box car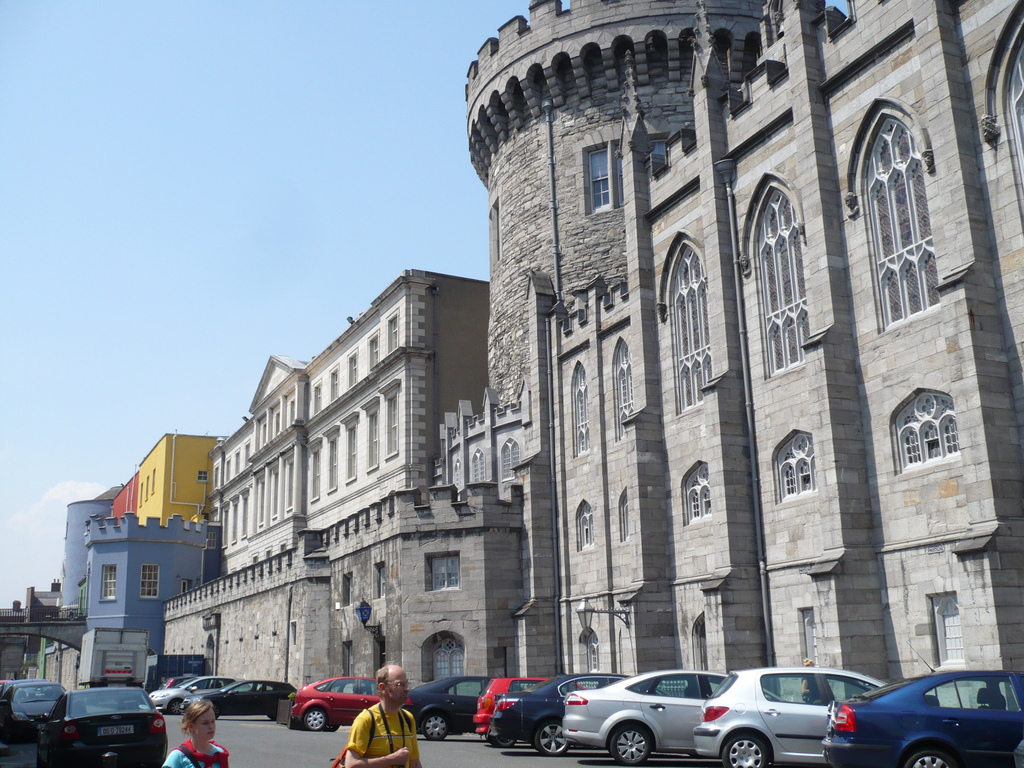
<box>486,674,632,761</box>
